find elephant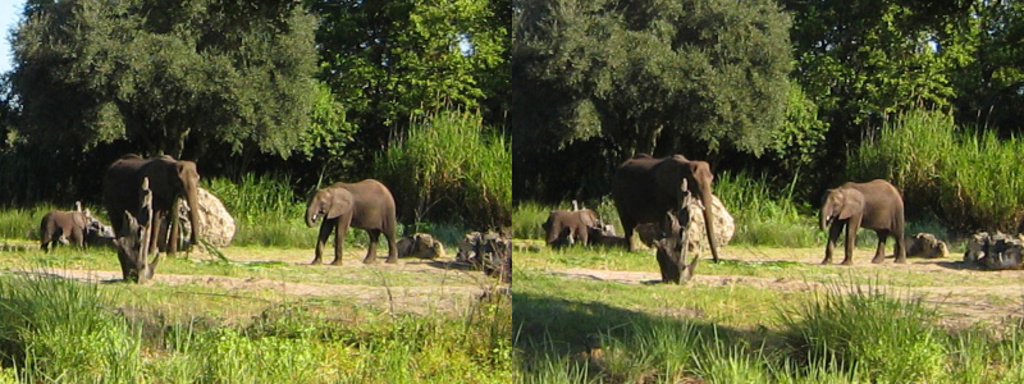
box(544, 205, 599, 248)
